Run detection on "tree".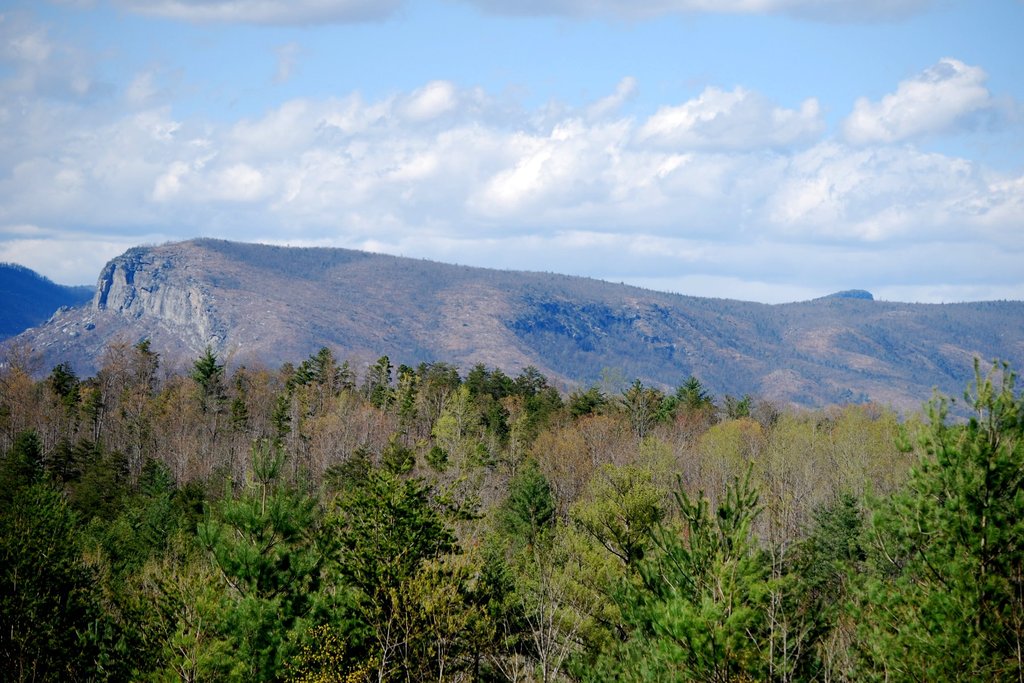
Result: Rect(0, 335, 49, 380).
